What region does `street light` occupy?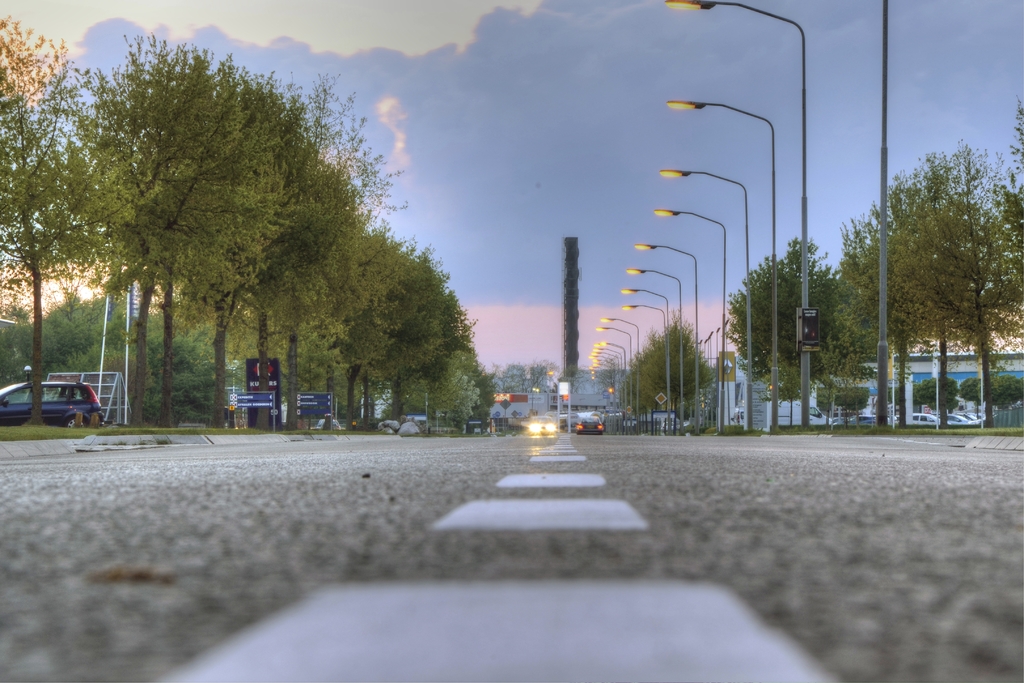
crop(629, 265, 686, 429).
